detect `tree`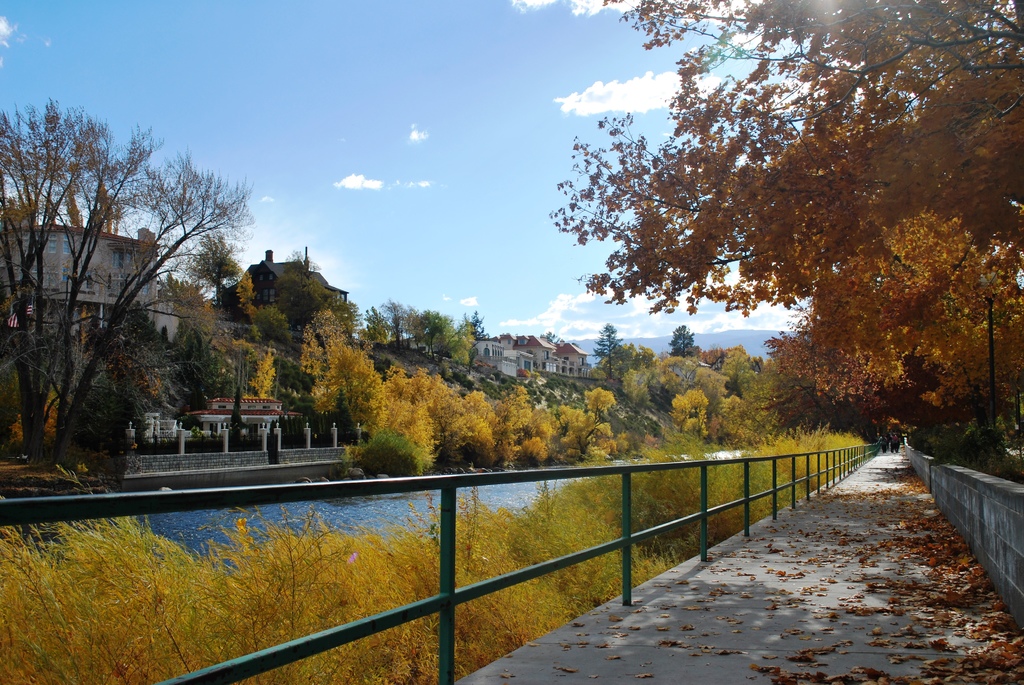
BBox(563, 49, 985, 457)
